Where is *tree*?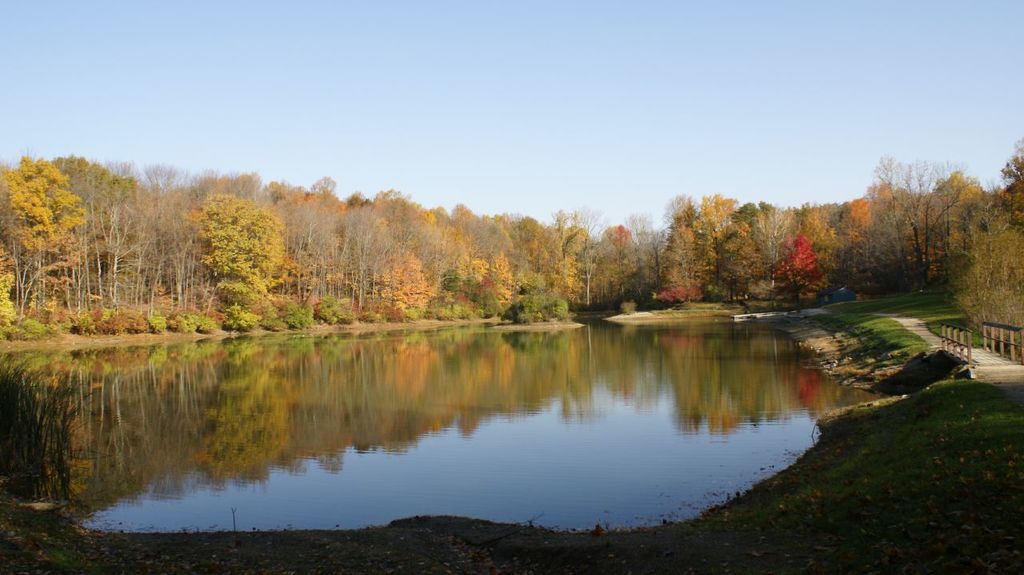
<bbox>558, 210, 592, 289</bbox>.
